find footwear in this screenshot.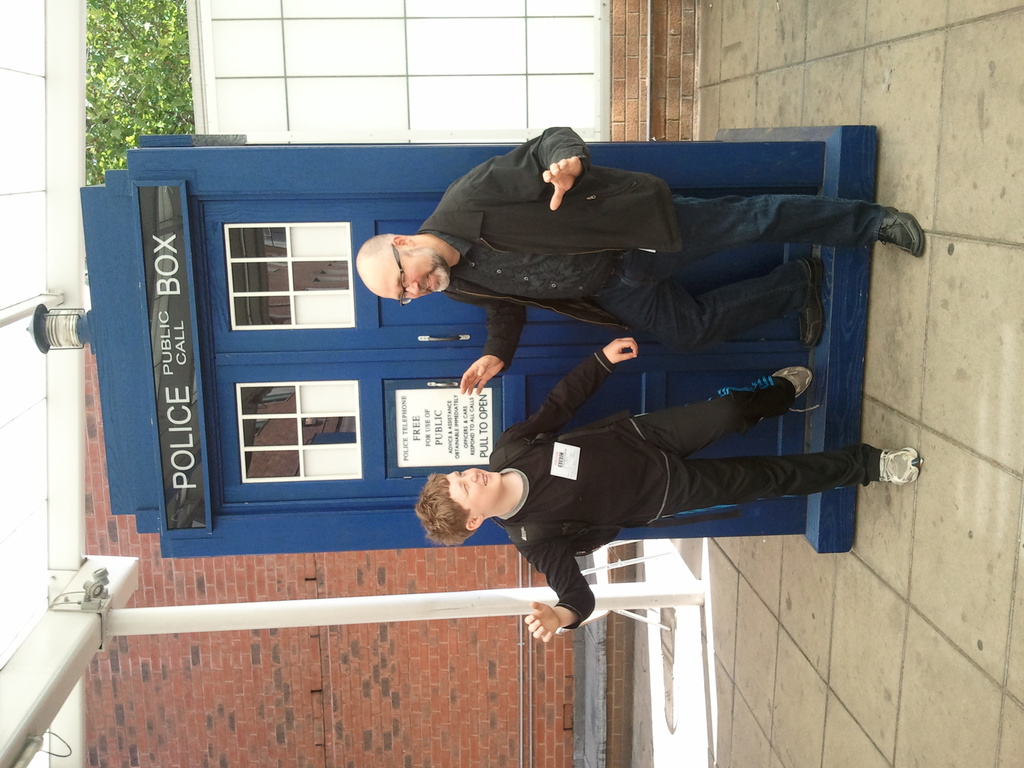
The bounding box for footwear is <region>797, 254, 828, 355</region>.
